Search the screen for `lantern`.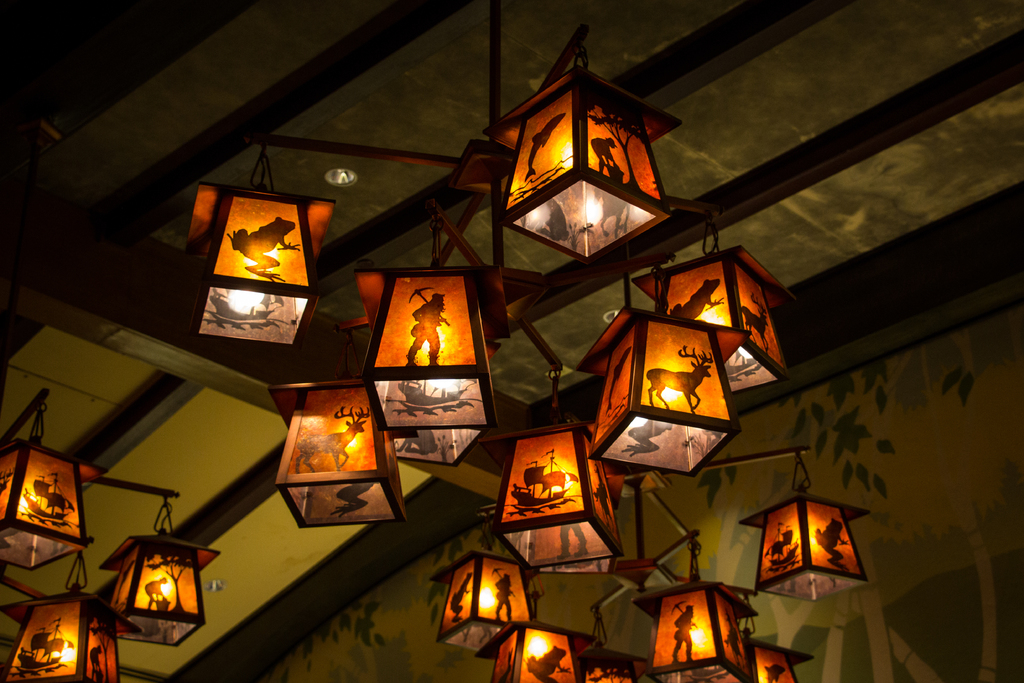
Found at (left=266, top=378, right=408, bottom=532).
